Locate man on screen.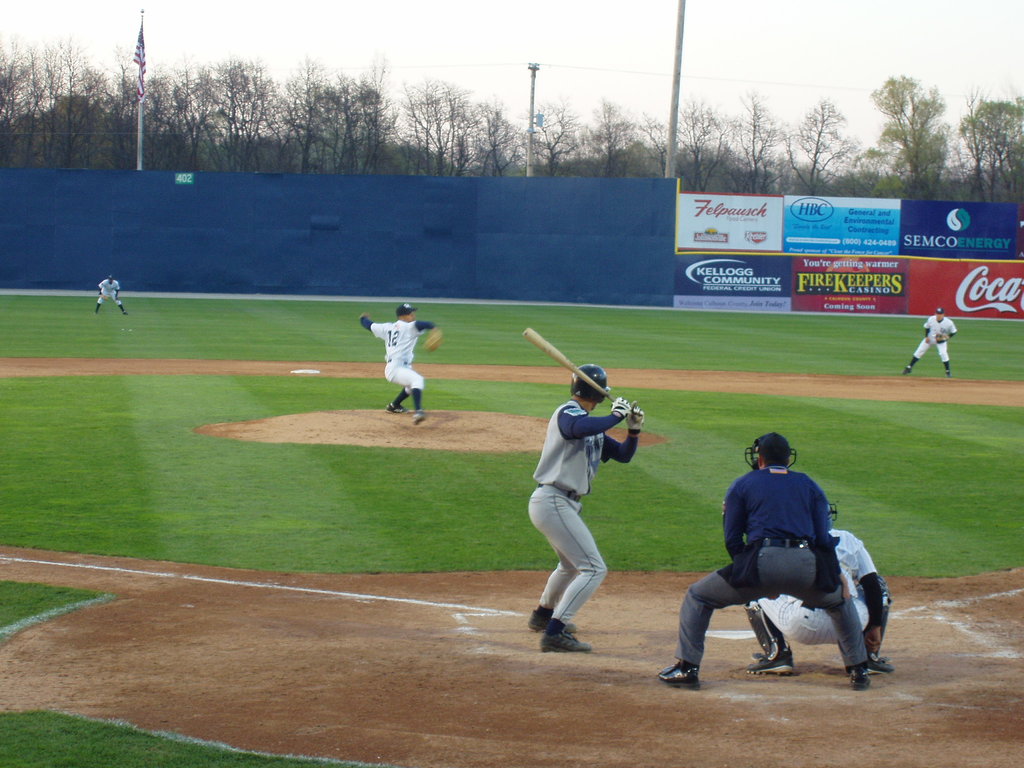
On screen at bbox(659, 431, 870, 686).
